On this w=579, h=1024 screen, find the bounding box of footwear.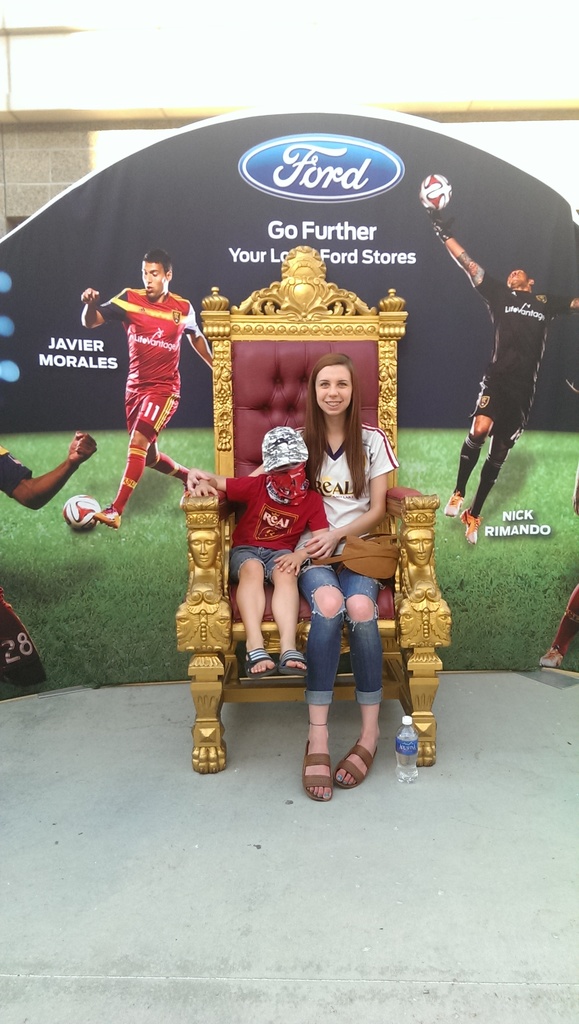
Bounding box: 181:488:191:508.
